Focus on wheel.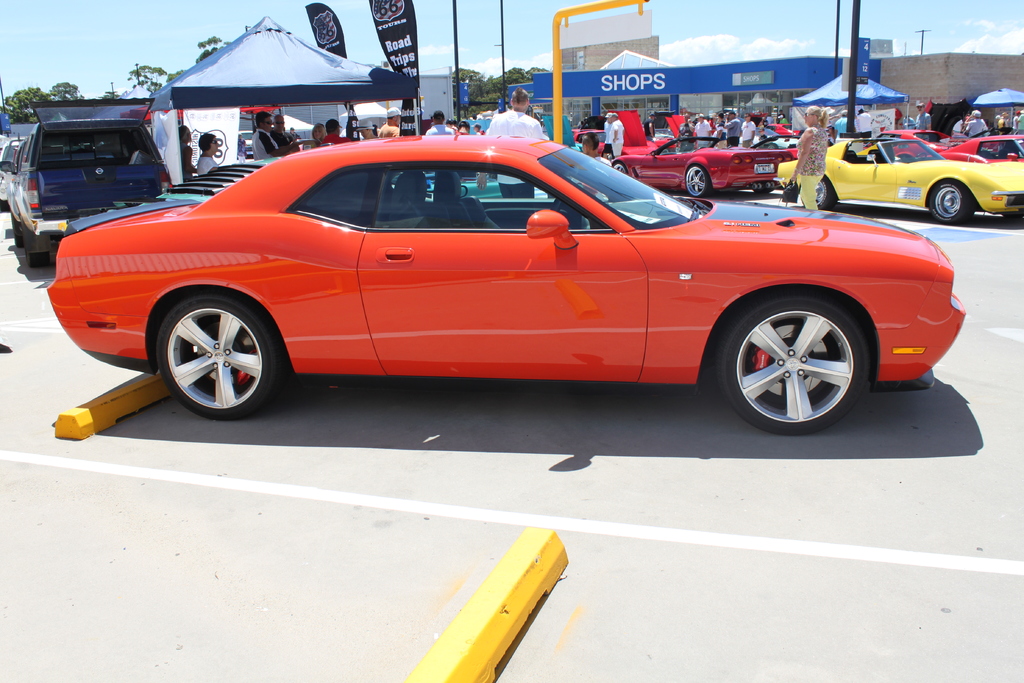
Focused at (x1=815, y1=175, x2=838, y2=210).
